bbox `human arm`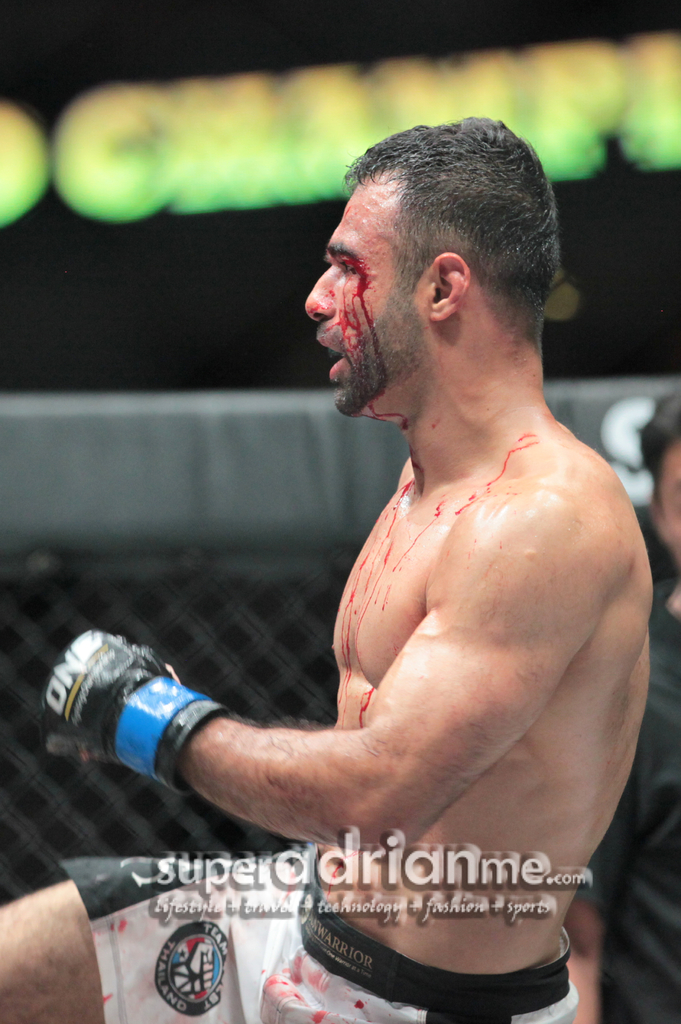
x1=39, y1=472, x2=607, y2=856
